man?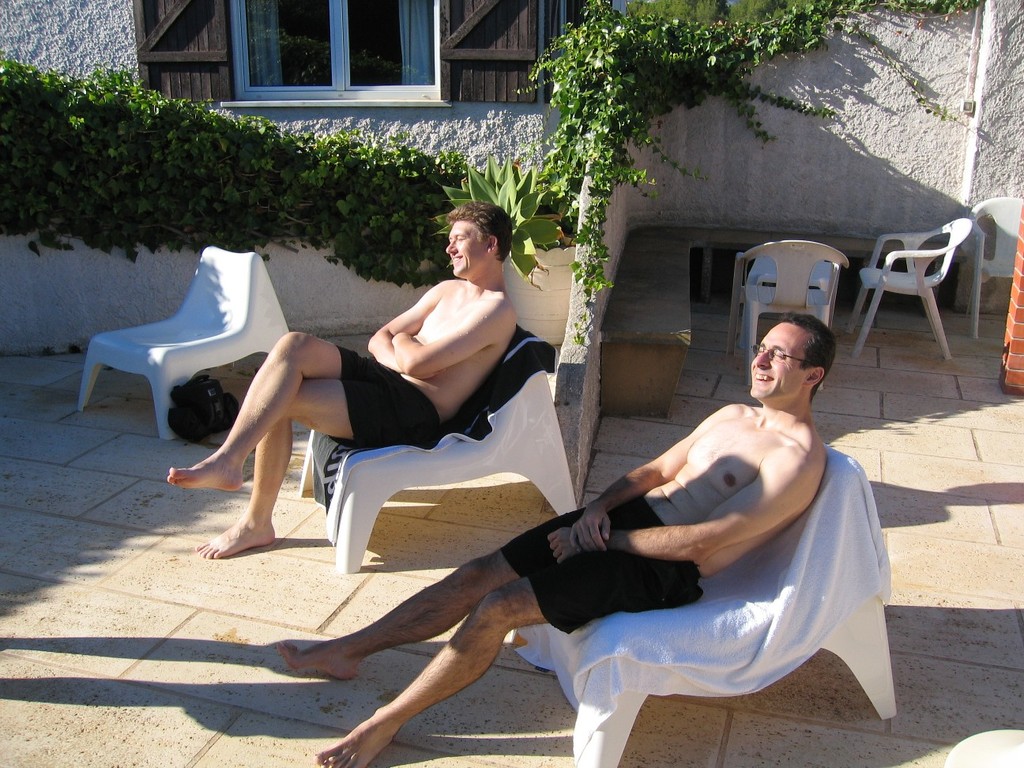
BBox(168, 200, 519, 562)
